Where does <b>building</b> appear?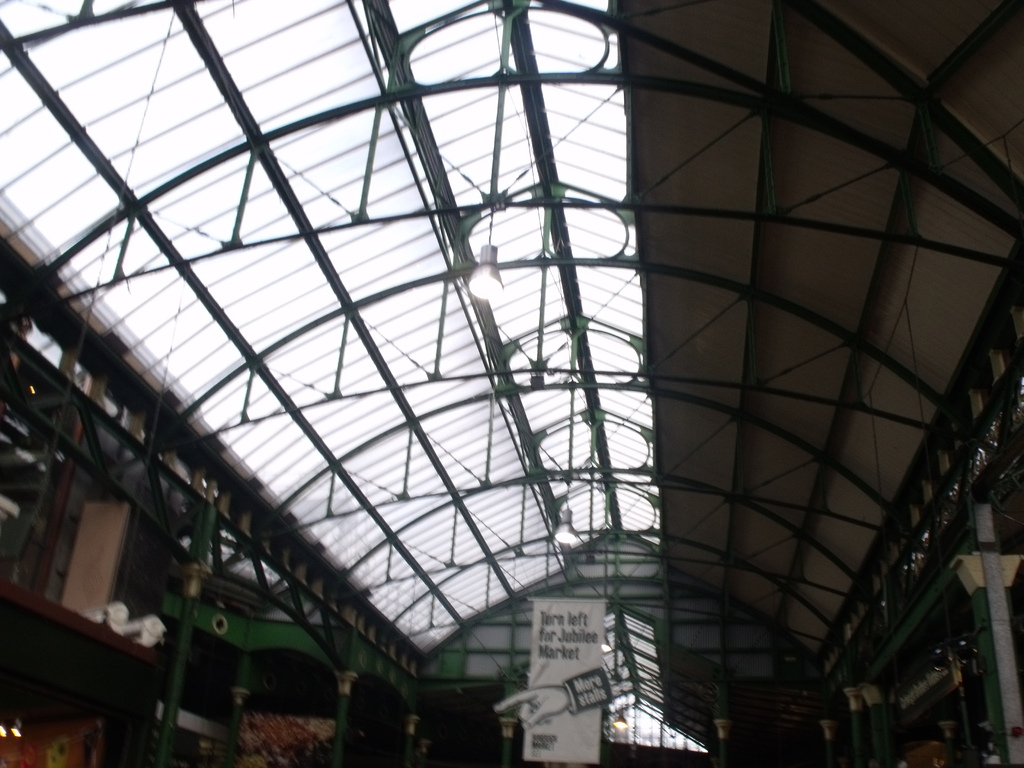
Appears at 0/0/1023/767.
